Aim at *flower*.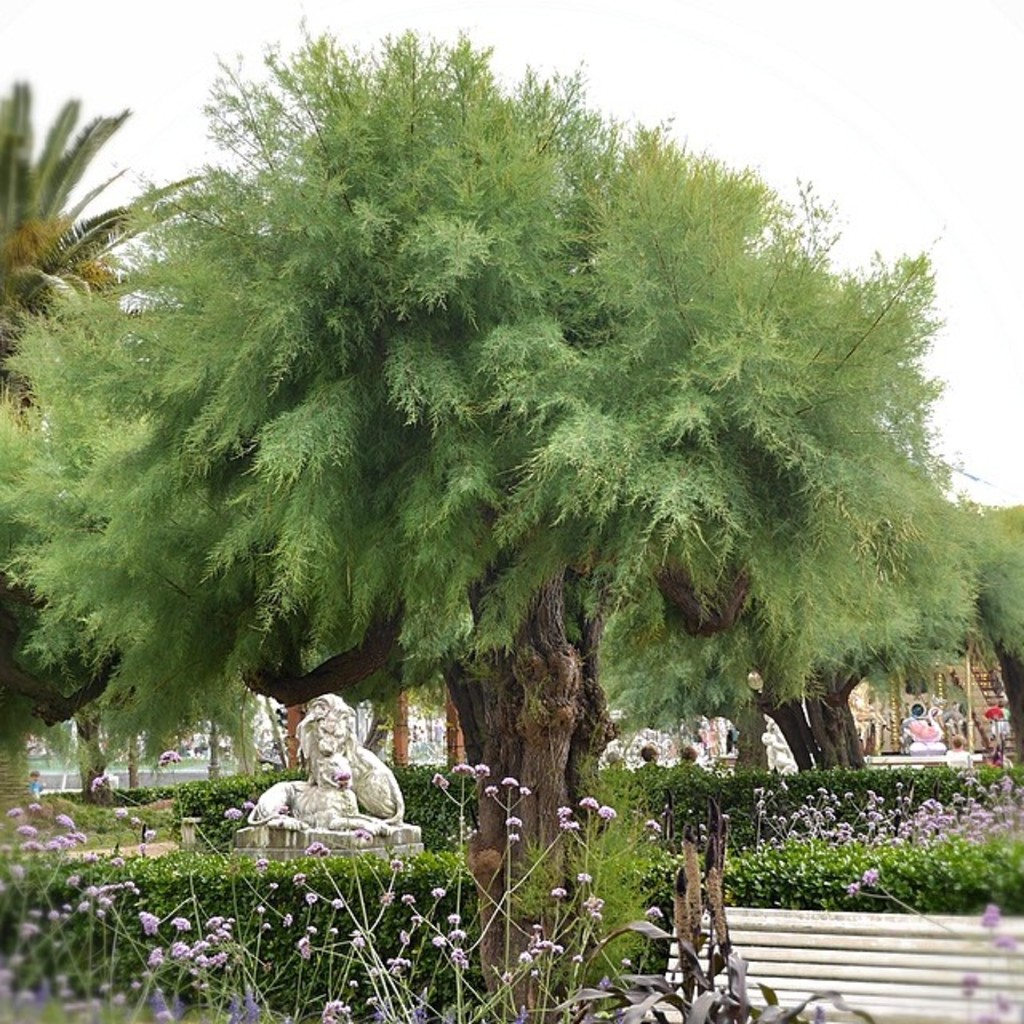
Aimed at {"x1": 10, "y1": 952, "x2": 22, "y2": 965}.
